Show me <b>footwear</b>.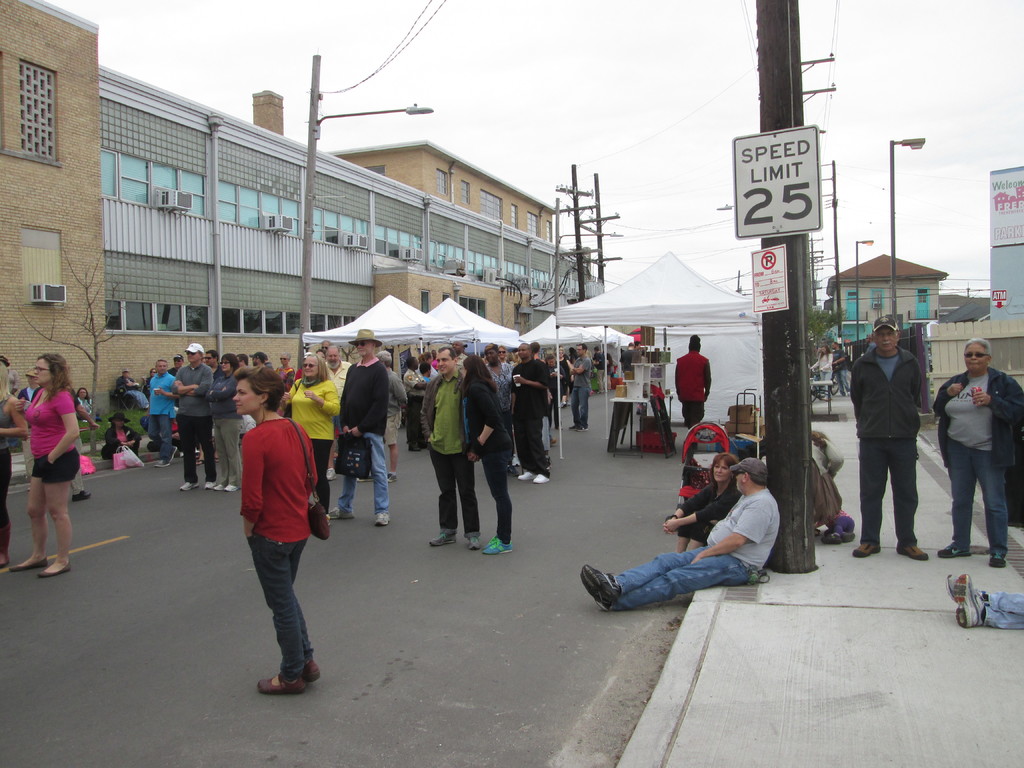
<b>footwear</b> is here: region(263, 673, 306, 700).
